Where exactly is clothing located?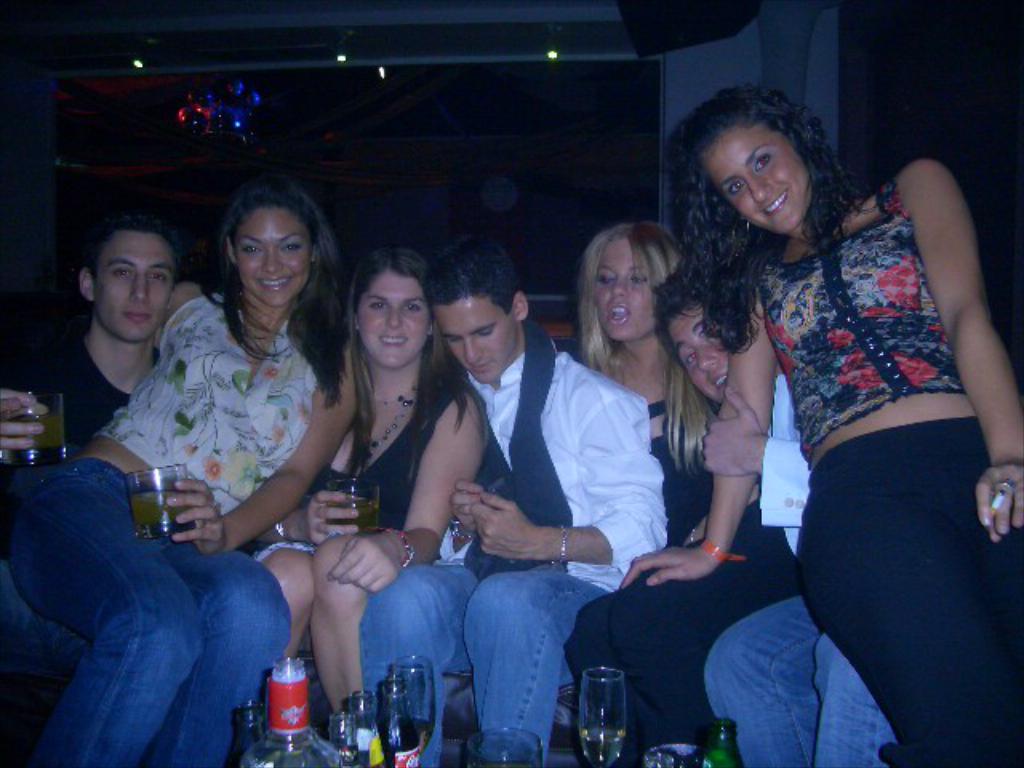
Its bounding box is bbox(254, 365, 480, 571).
